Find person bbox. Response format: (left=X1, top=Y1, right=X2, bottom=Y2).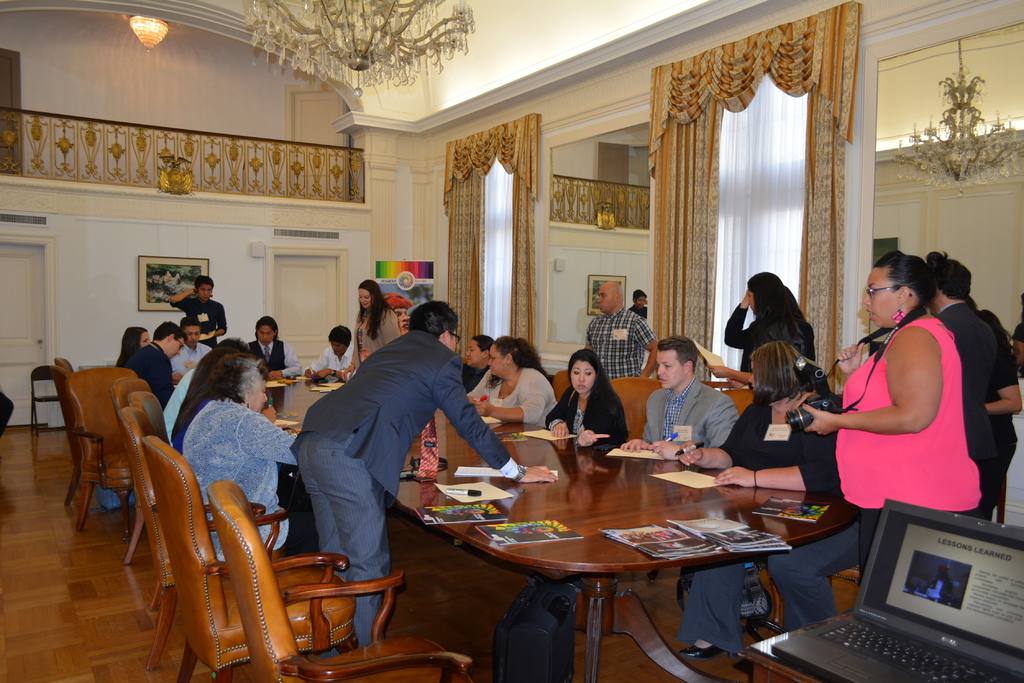
(left=307, top=326, right=359, bottom=382).
